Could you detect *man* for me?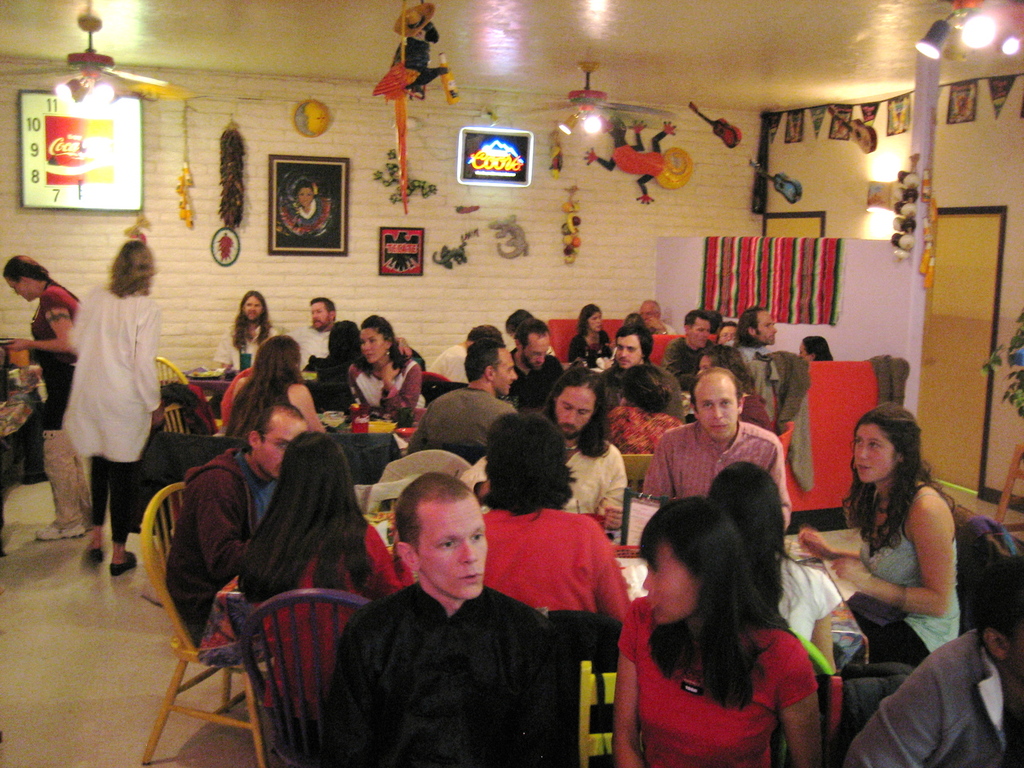
Detection result: (left=545, top=362, right=625, bottom=531).
